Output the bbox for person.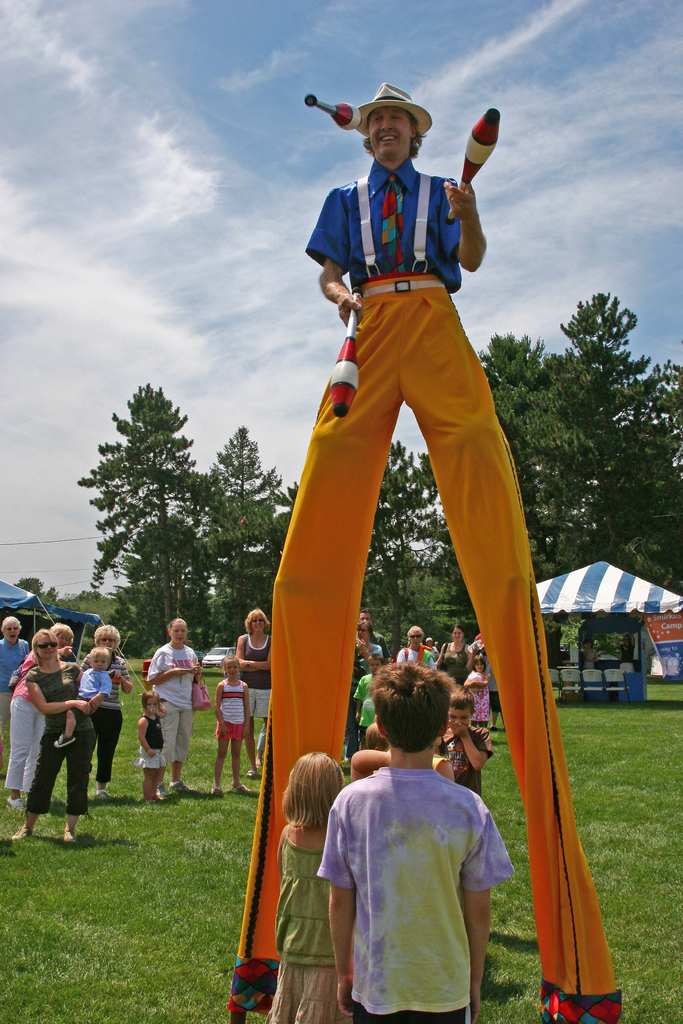
(1,625,81,814).
